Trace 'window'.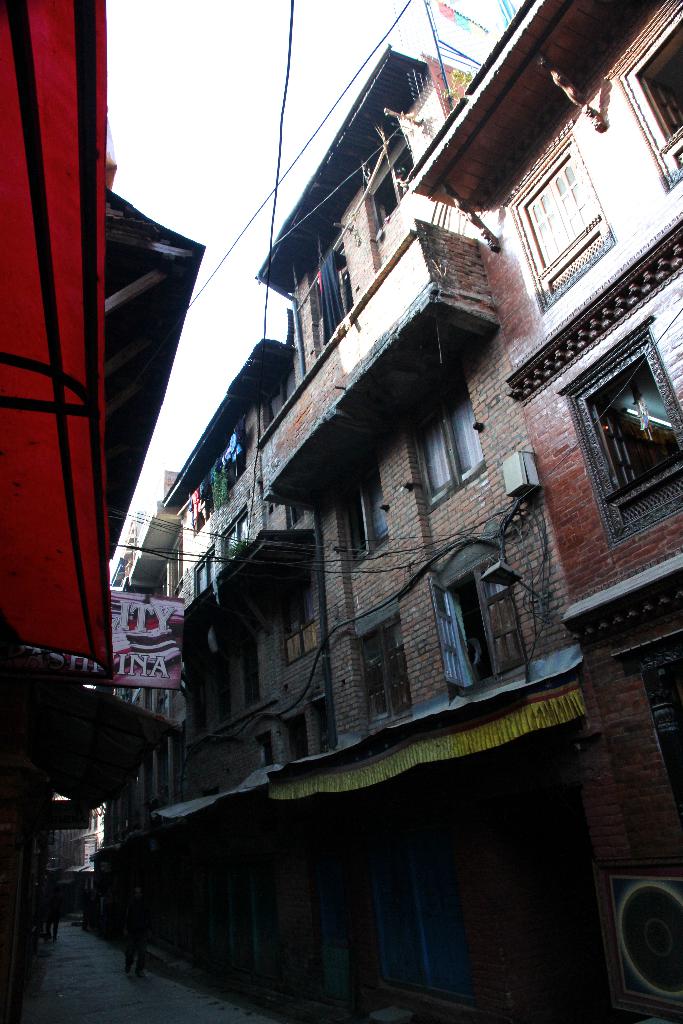
Traced to 222/508/249/569.
